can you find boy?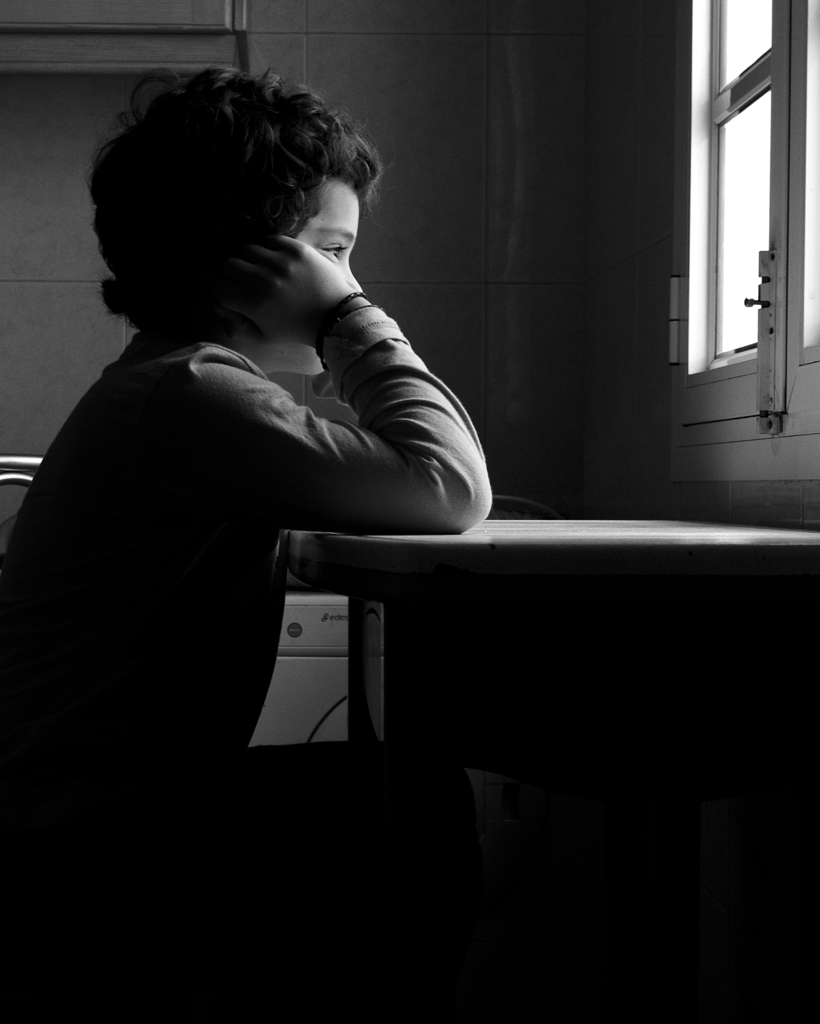
Yes, bounding box: [33,83,476,847].
